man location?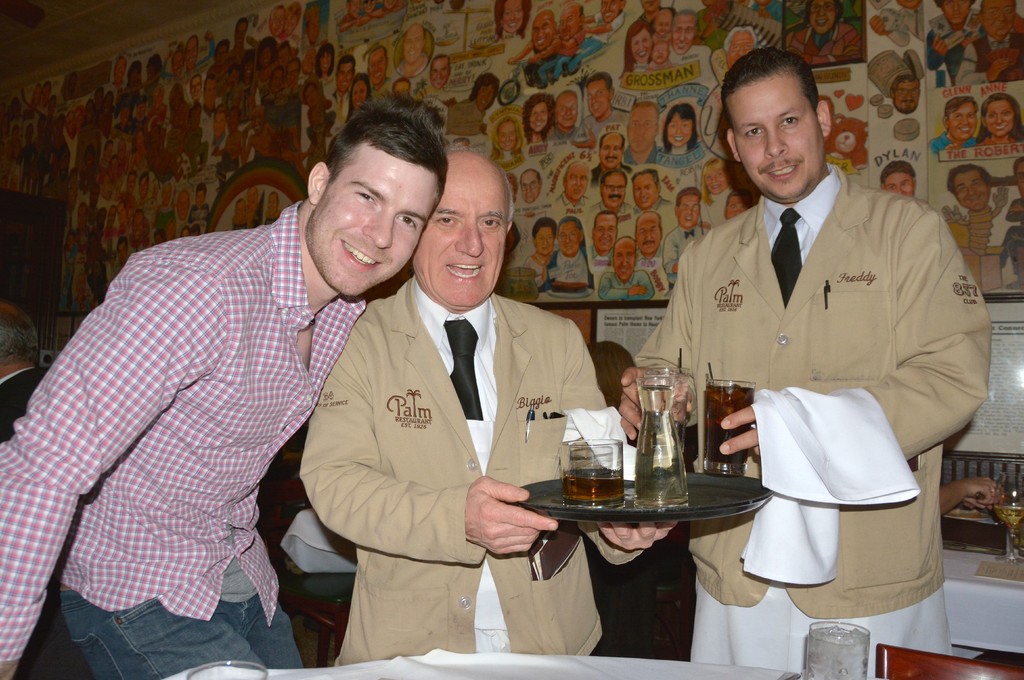
(67,3,401,314)
